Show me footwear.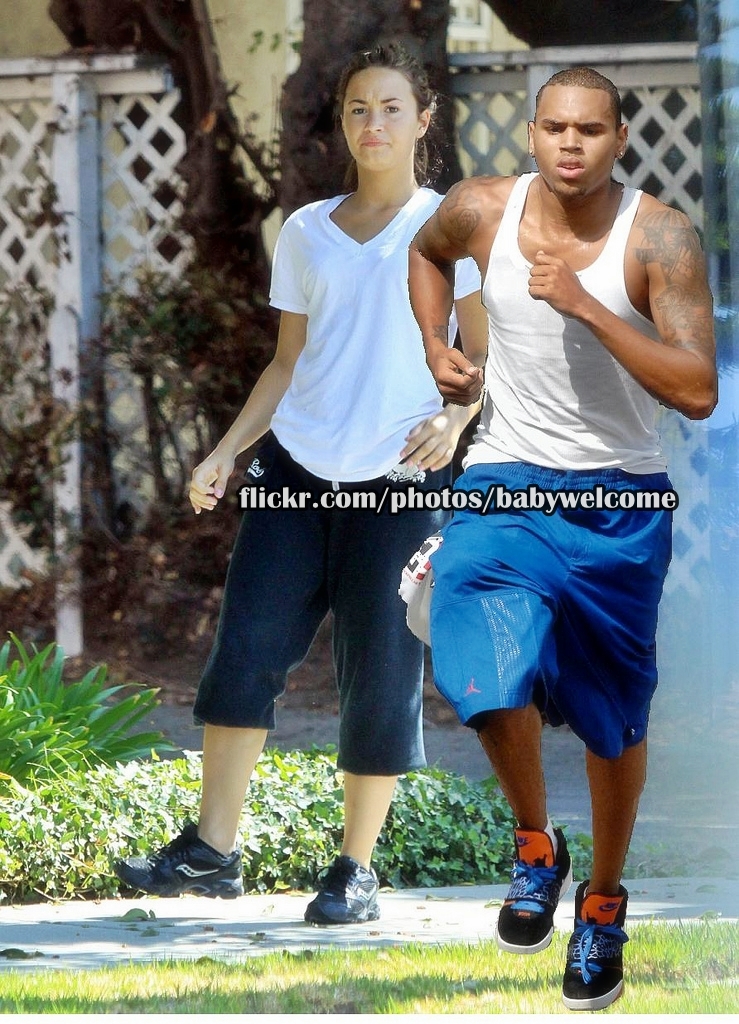
footwear is here: 302:860:384:923.
